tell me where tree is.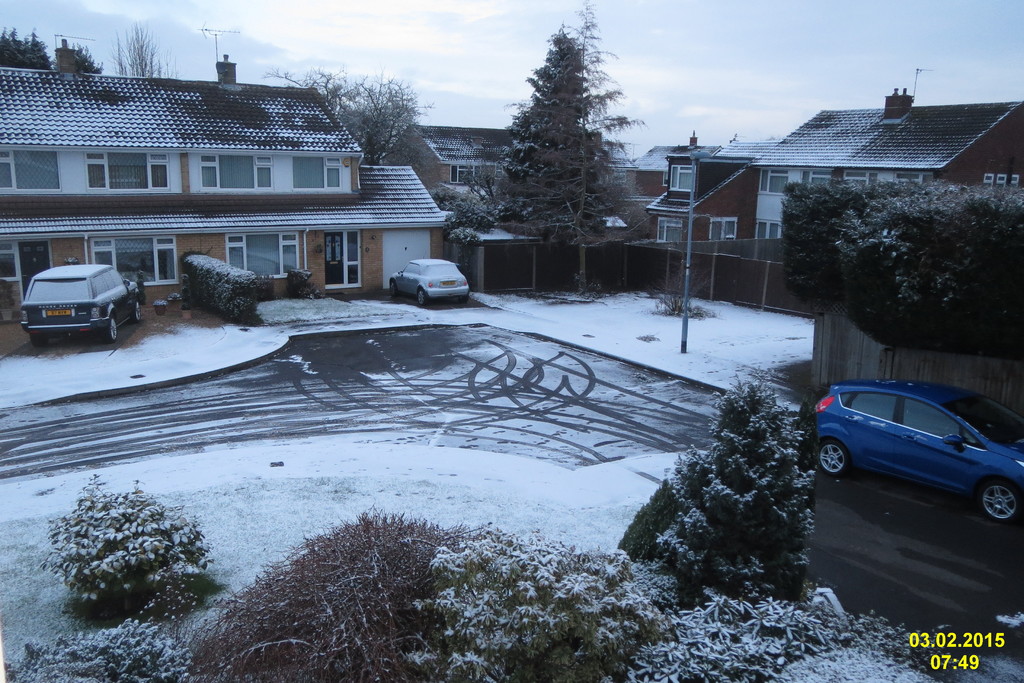
tree is at left=112, top=15, right=178, bottom=80.
